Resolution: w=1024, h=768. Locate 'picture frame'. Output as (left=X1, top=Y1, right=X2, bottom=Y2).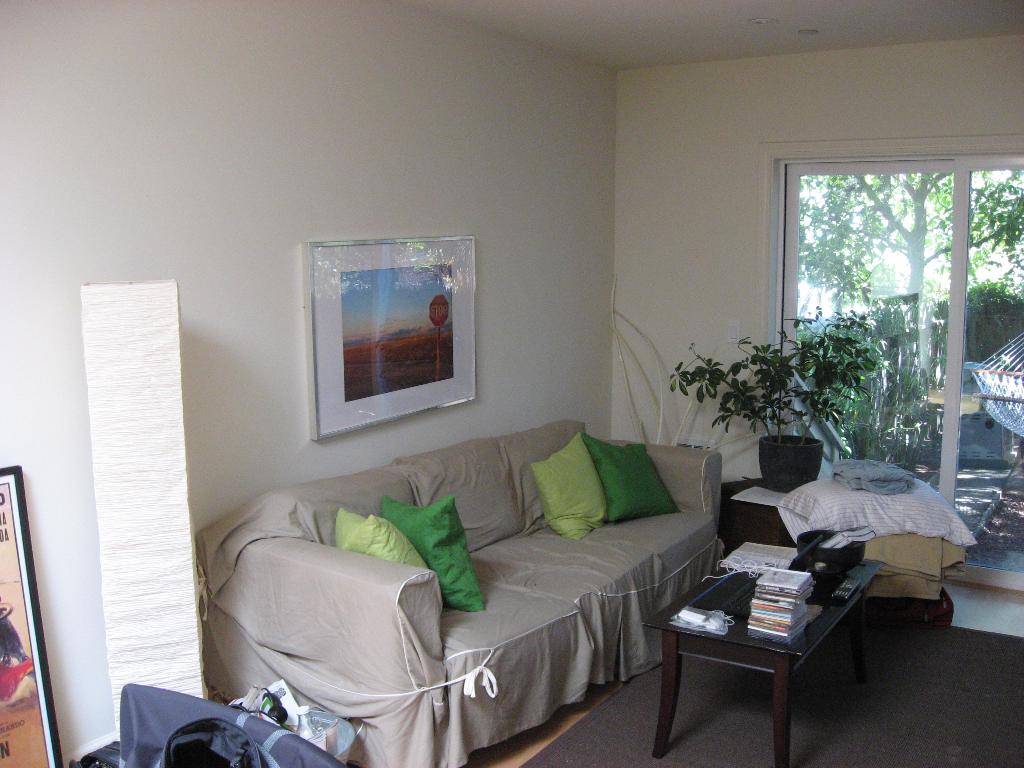
(left=0, top=465, right=63, bottom=767).
